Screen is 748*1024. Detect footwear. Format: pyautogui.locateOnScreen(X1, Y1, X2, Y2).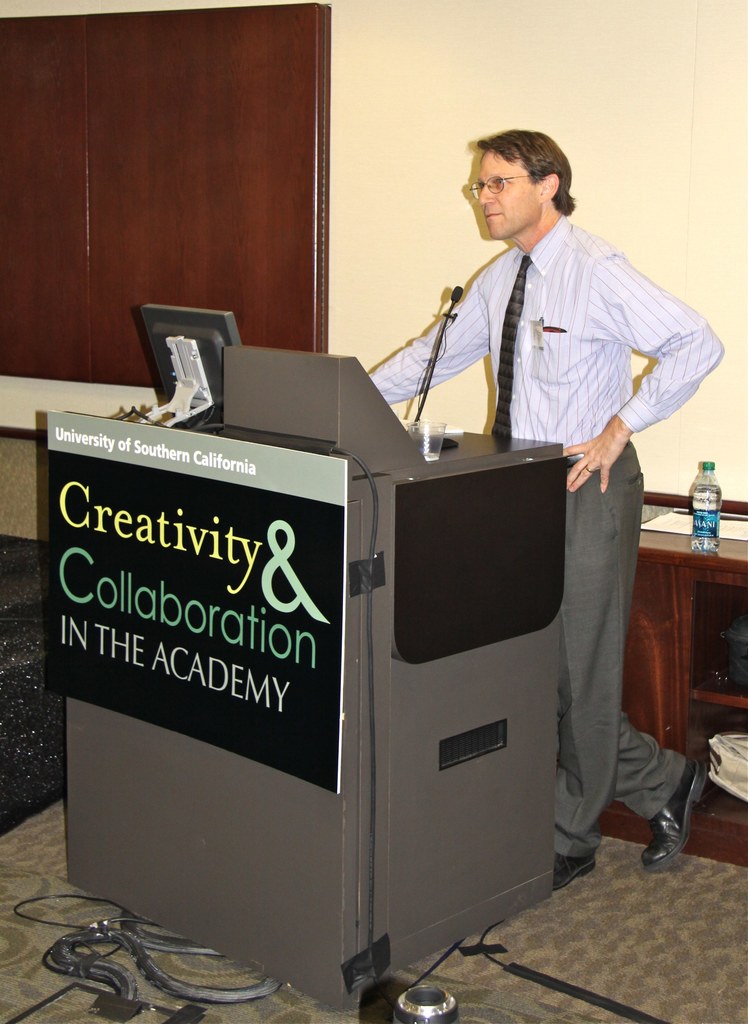
pyautogui.locateOnScreen(638, 750, 710, 865).
